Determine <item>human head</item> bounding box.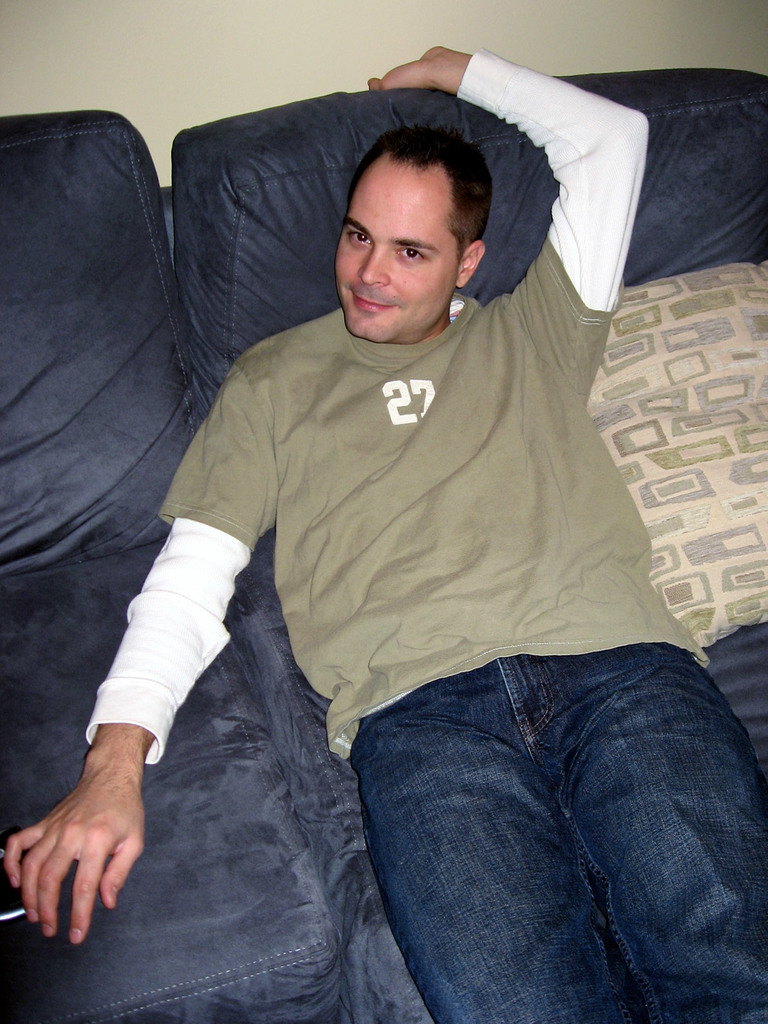
Determined: crop(326, 126, 481, 330).
